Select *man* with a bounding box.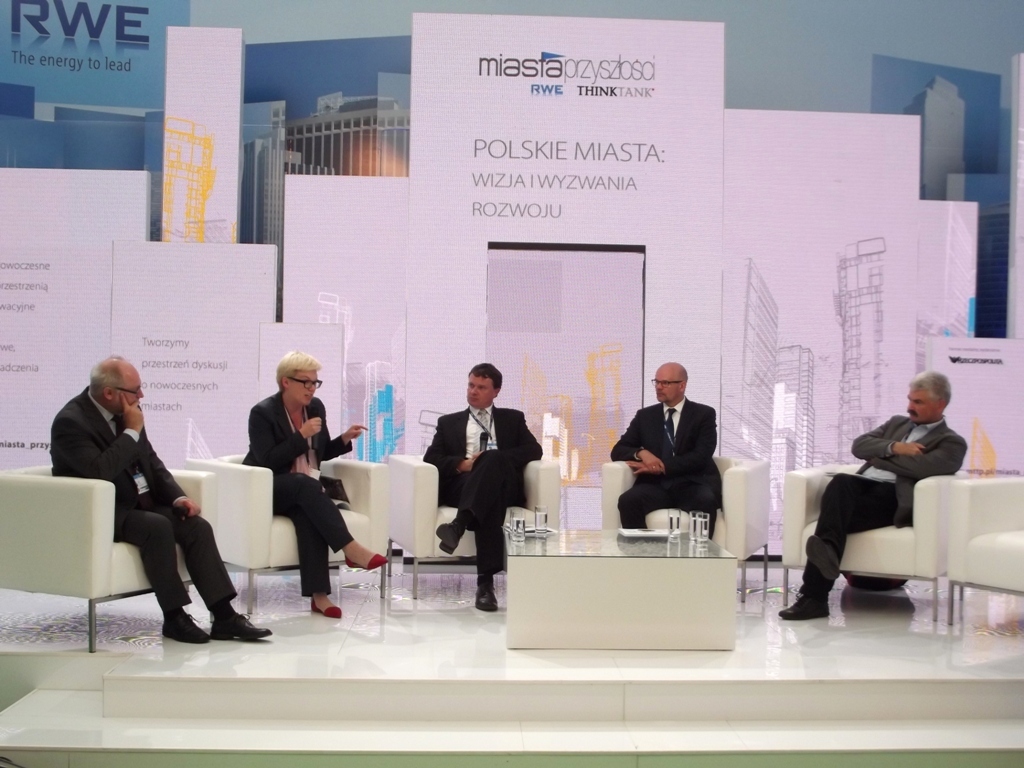
423:349:546:613.
